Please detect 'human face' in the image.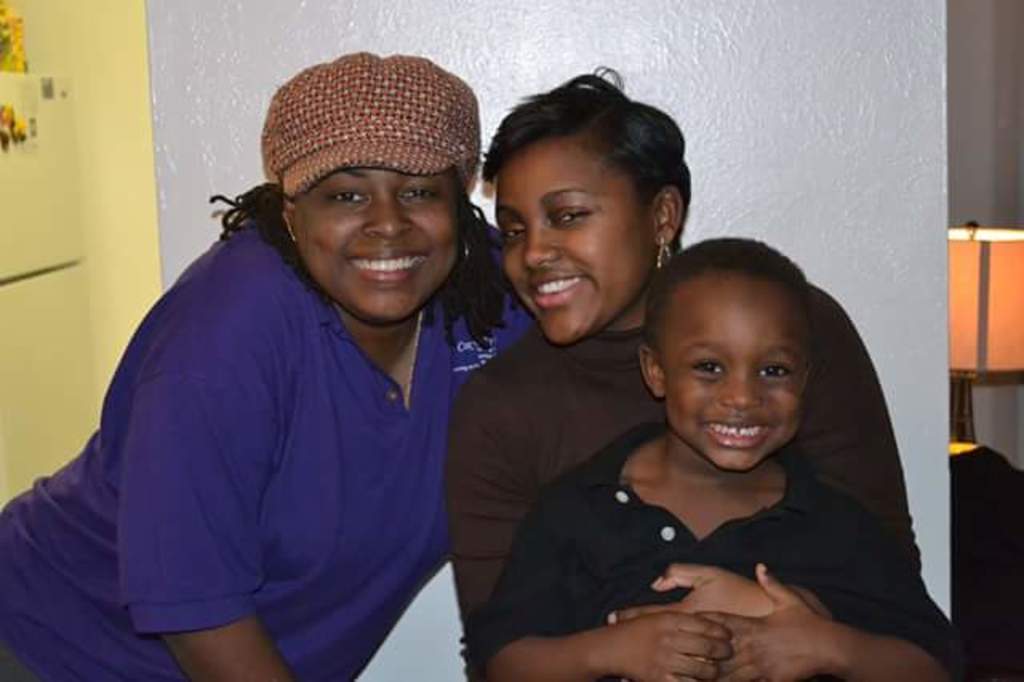
<bbox>493, 138, 656, 343</bbox>.
